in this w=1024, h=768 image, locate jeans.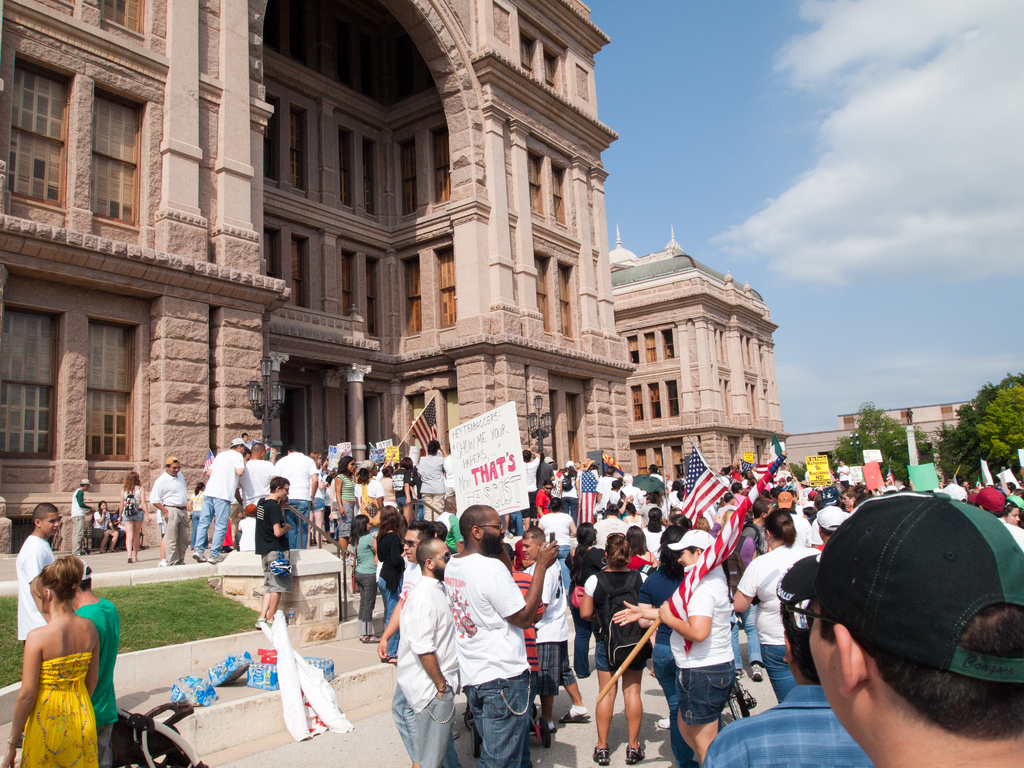
Bounding box: rect(358, 568, 372, 617).
